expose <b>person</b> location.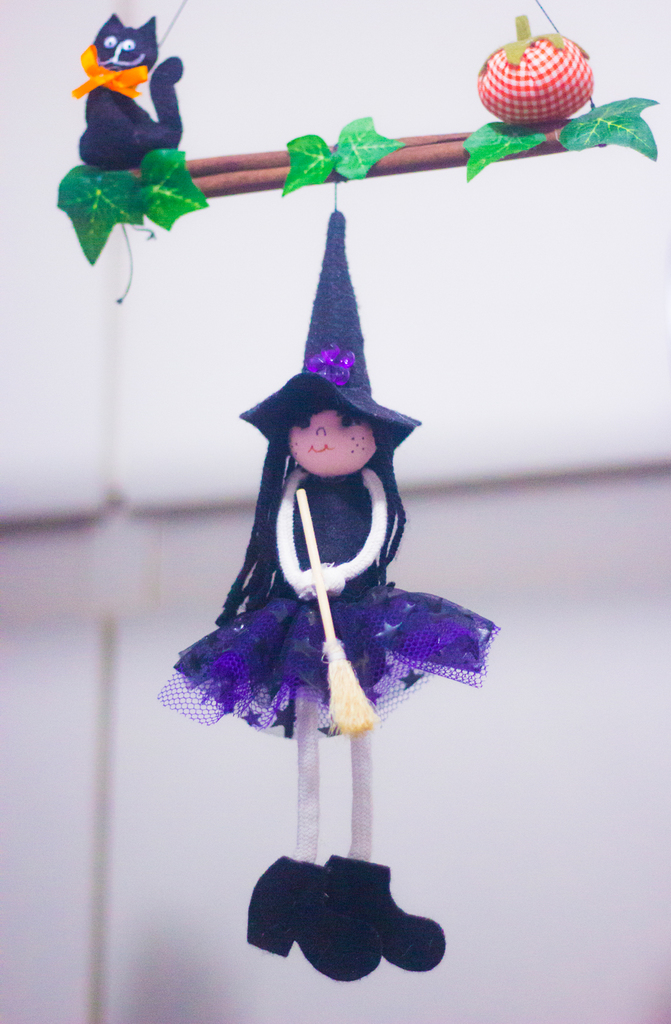
Exposed at 158 198 497 961.
